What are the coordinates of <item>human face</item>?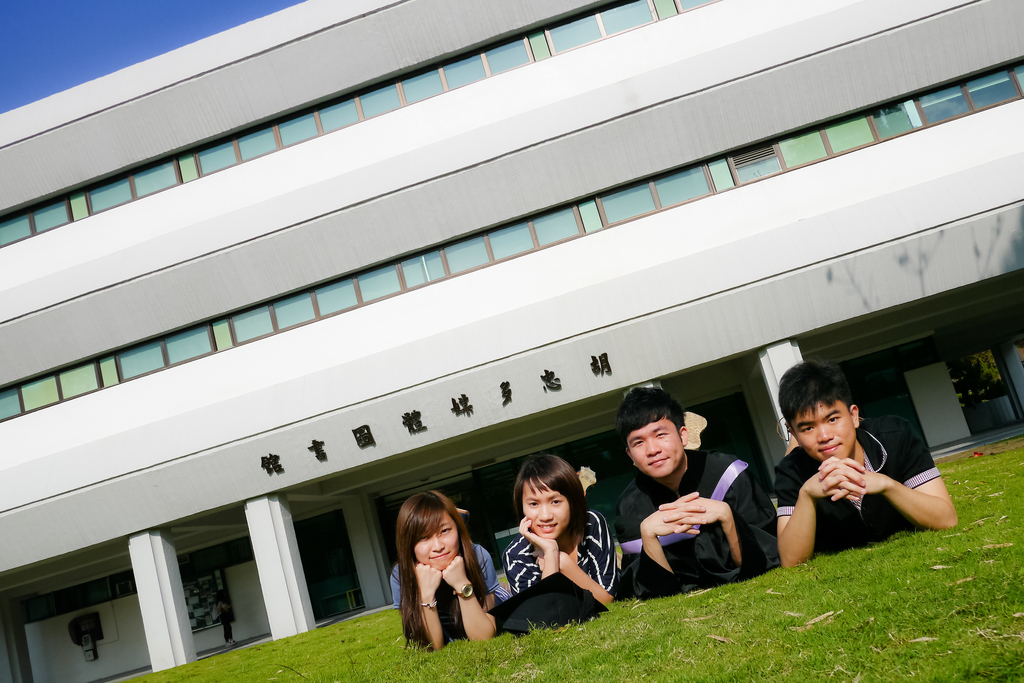
x1=625, y1=415, x2=681, y2=479.
